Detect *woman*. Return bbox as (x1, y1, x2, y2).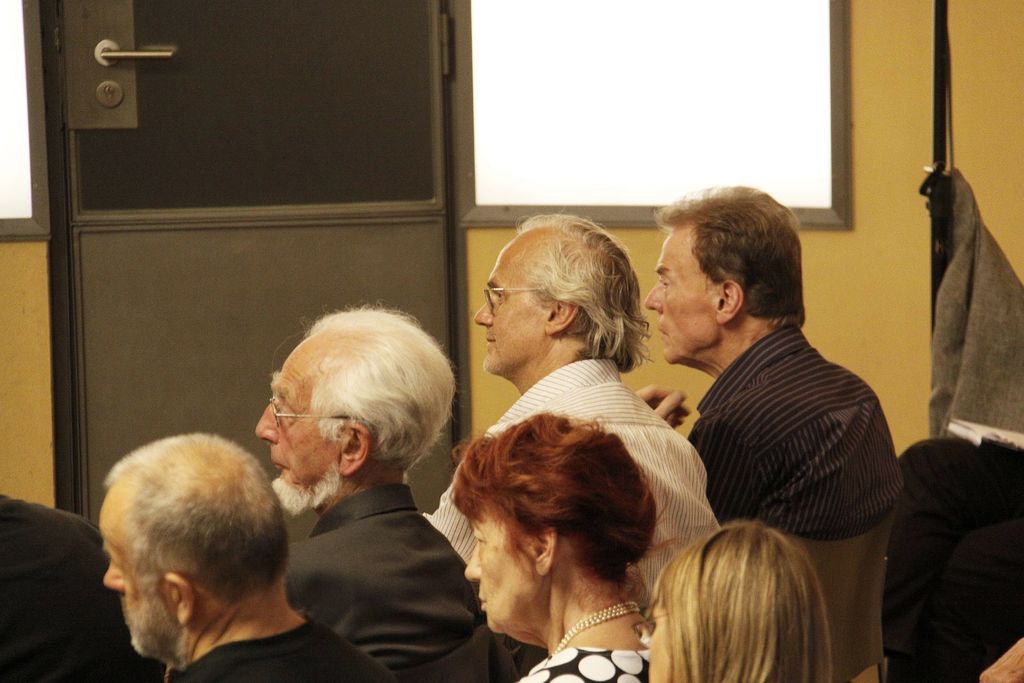
(465, 415, 661, 682).
